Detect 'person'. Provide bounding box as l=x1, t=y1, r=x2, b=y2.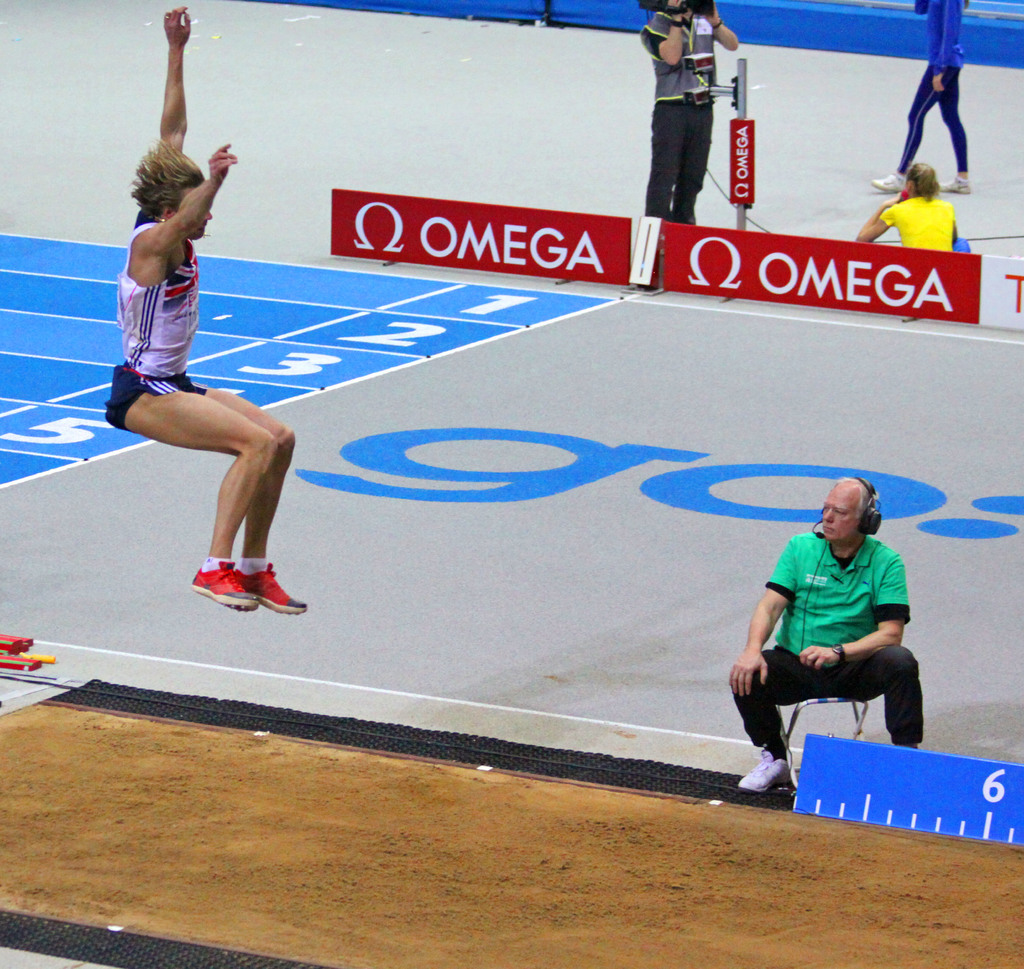
l=644, t=0, r=743, b=227.
